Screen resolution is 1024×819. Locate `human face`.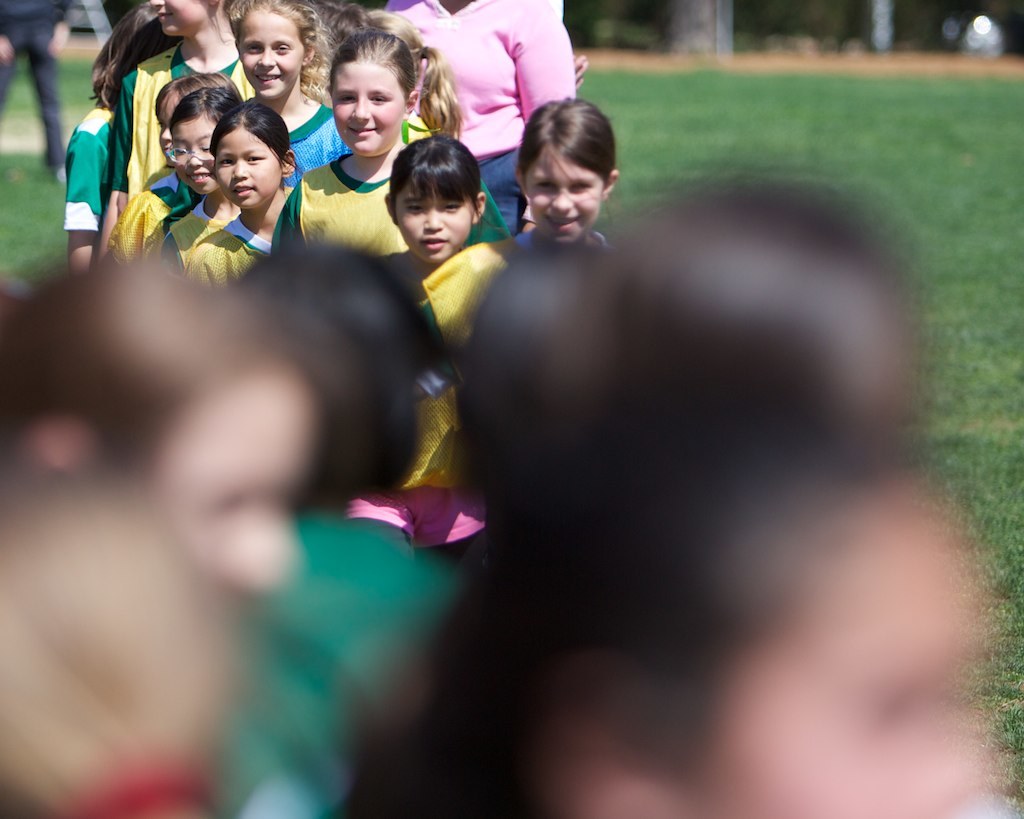
(522,145,600,244).
